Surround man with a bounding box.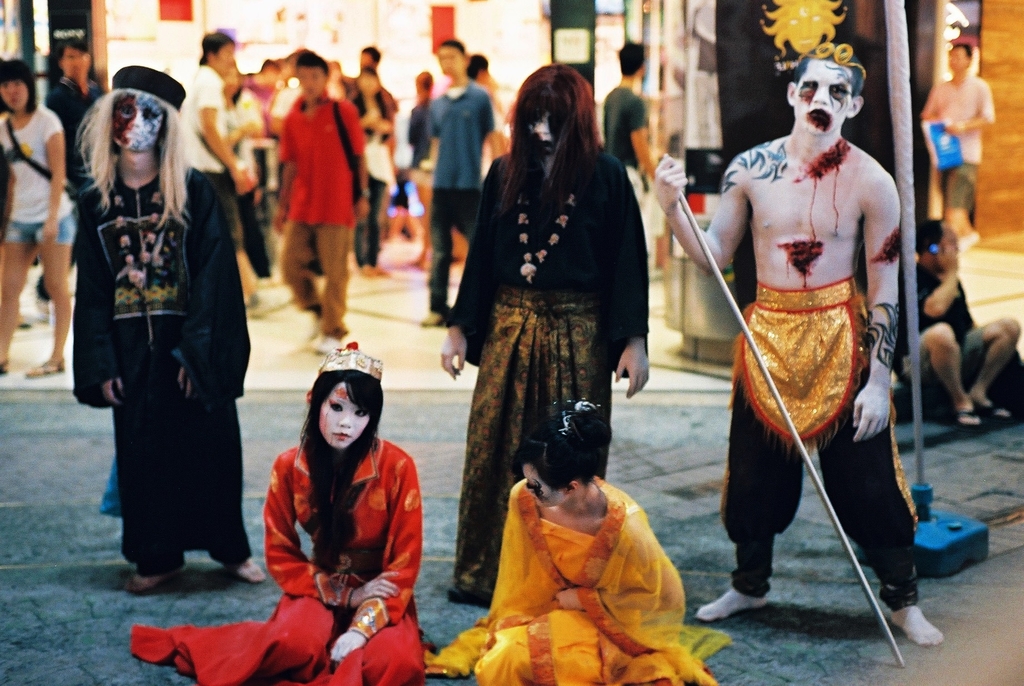
276:51:368:353.
